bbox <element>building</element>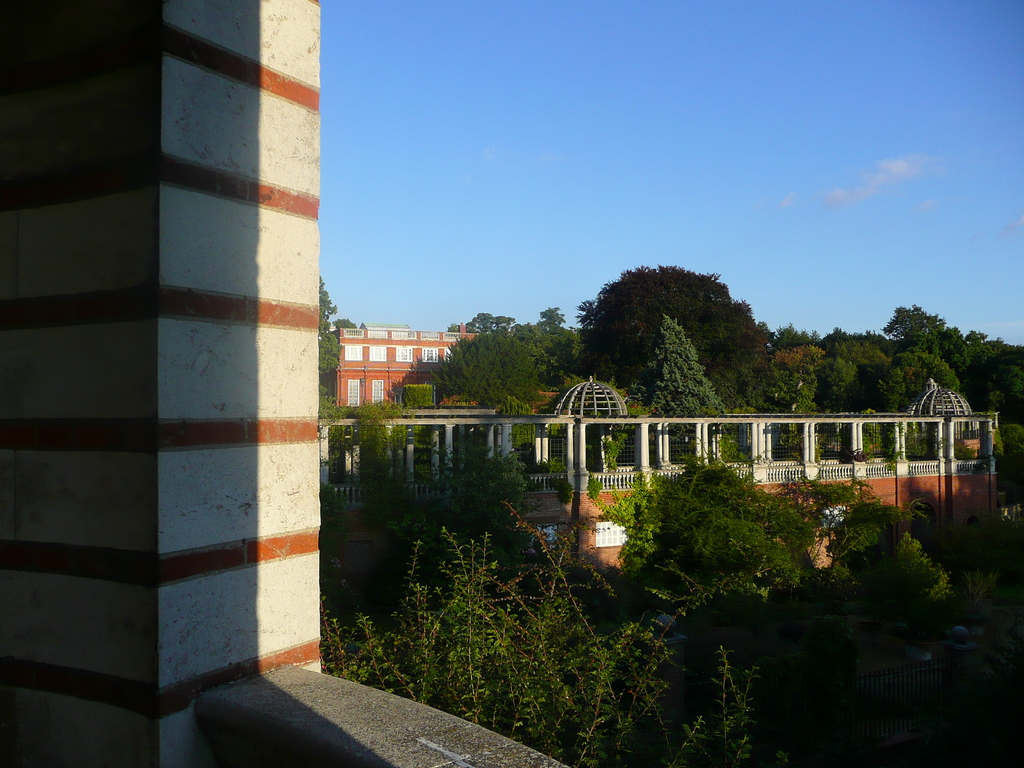
335/323/482/412
